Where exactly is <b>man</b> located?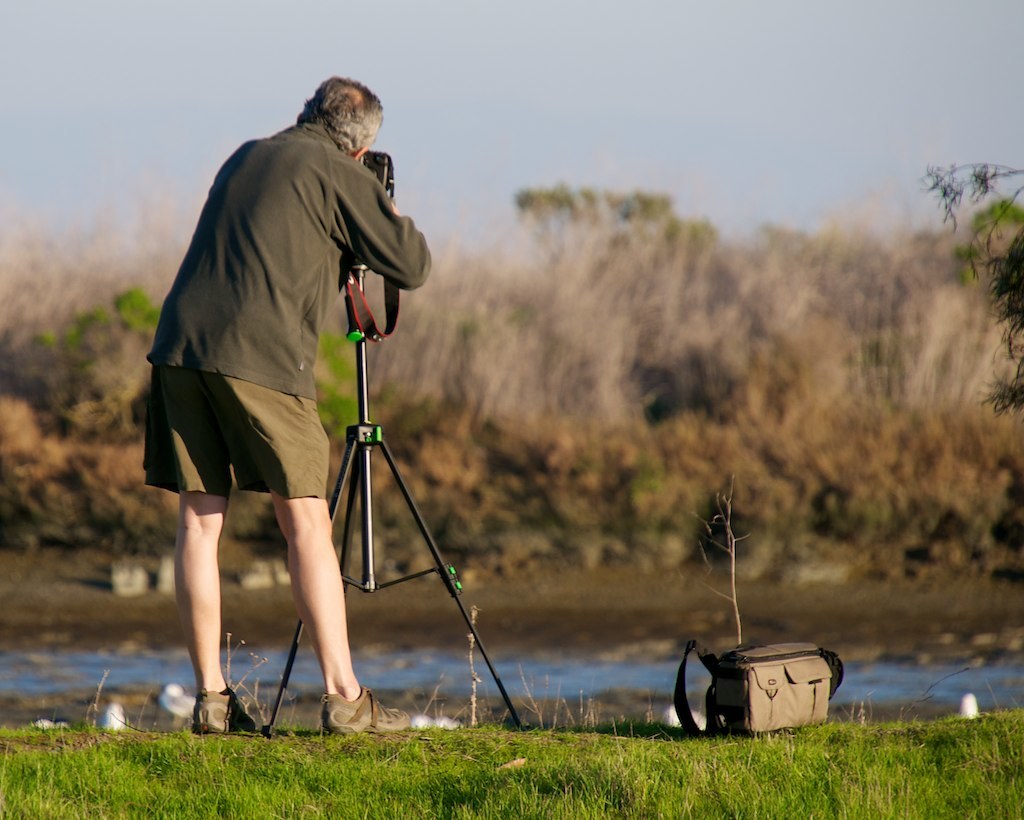
Its bounding box is l=123, t=67, r=419, b=737.
